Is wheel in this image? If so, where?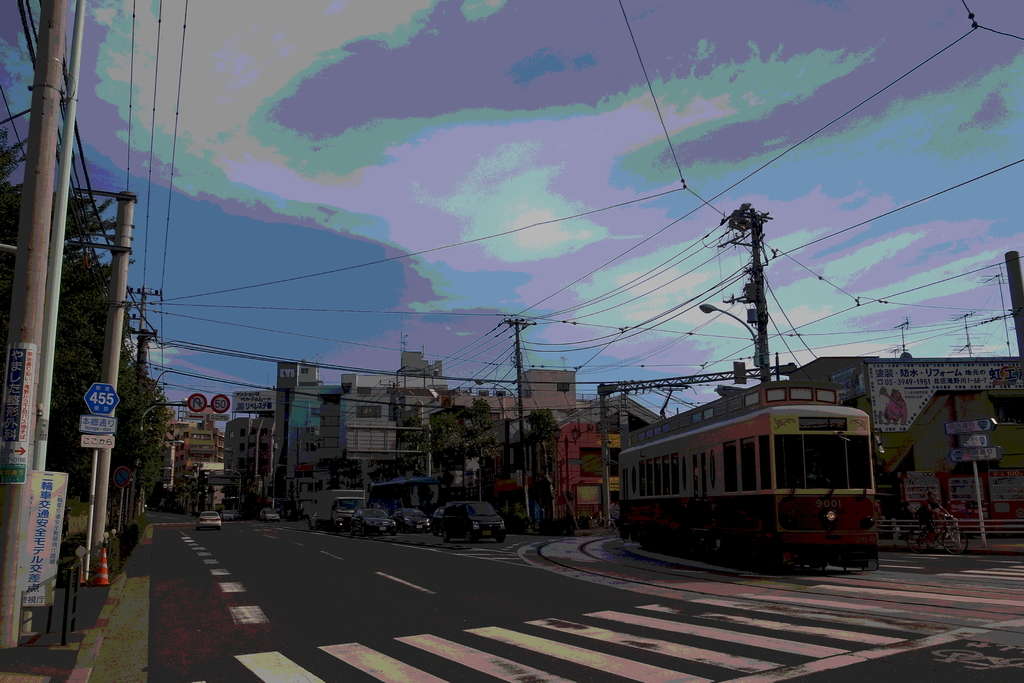
Yes, at BBox(909, 525, 932, 554).
